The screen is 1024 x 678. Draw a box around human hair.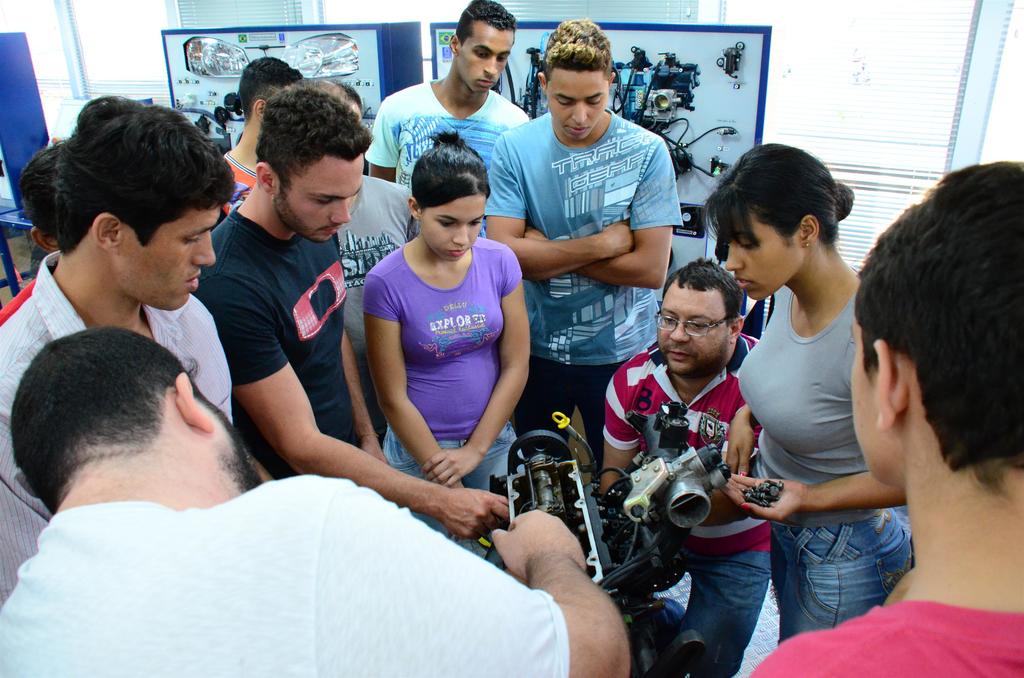
Rect(53, 95, 238, 255).
